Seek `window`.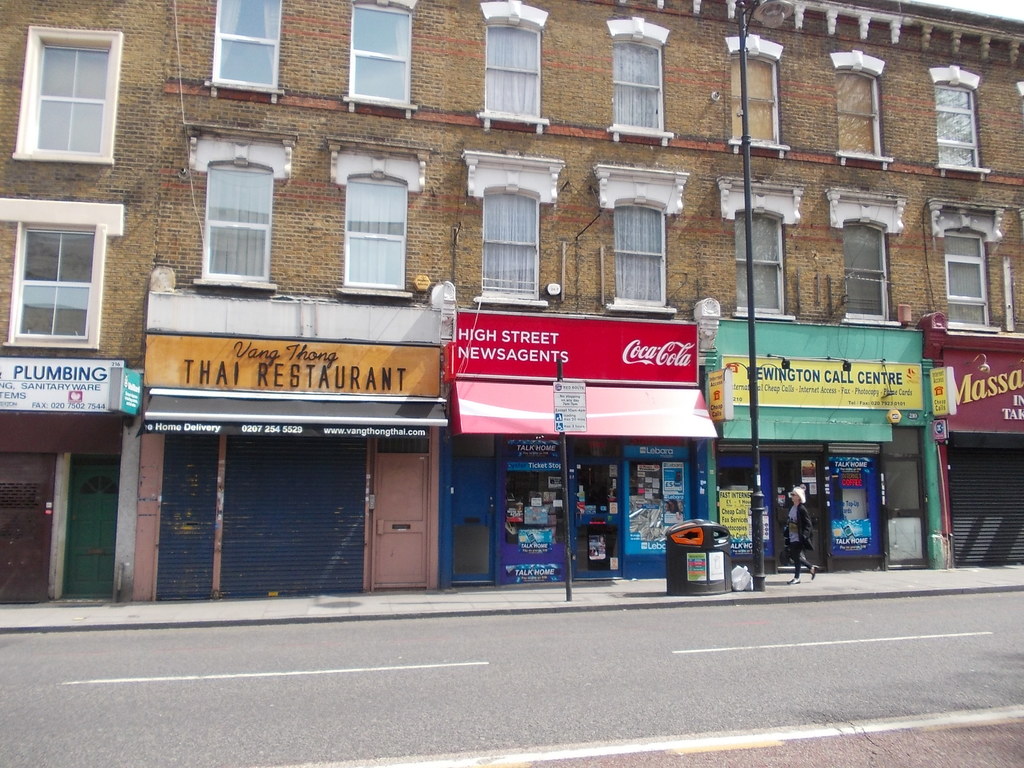
<box>12,221,102,345</box>.
